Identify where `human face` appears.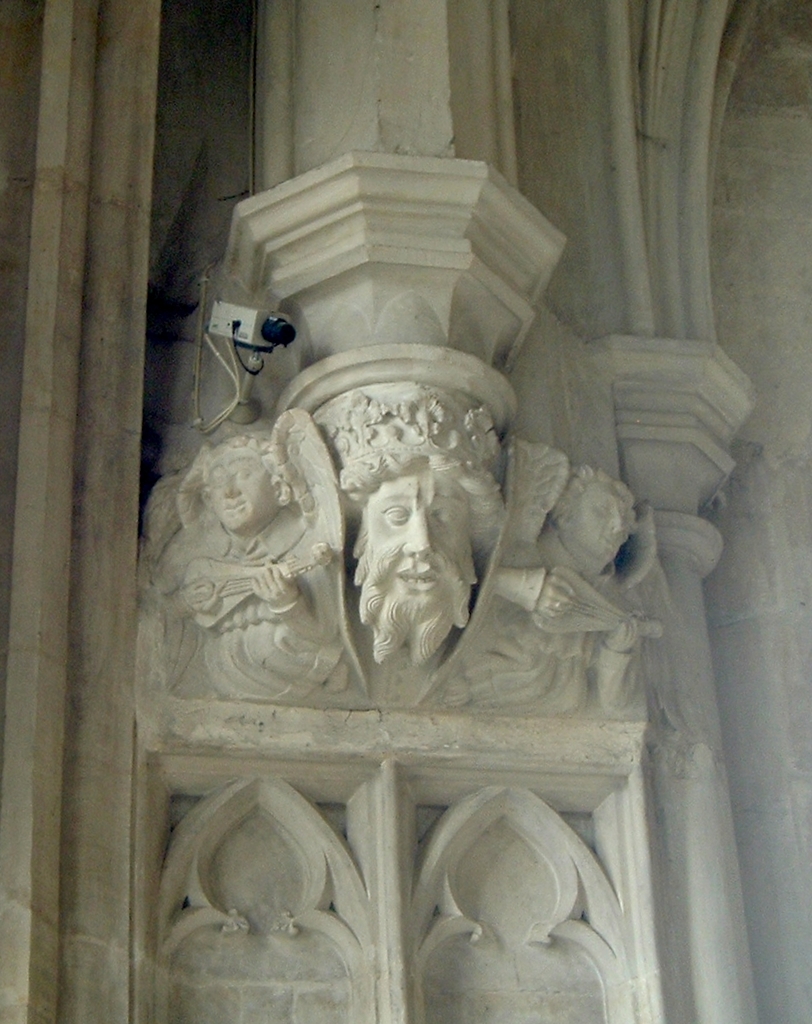
Appears at bbox=(208, 462, 272, 528).
